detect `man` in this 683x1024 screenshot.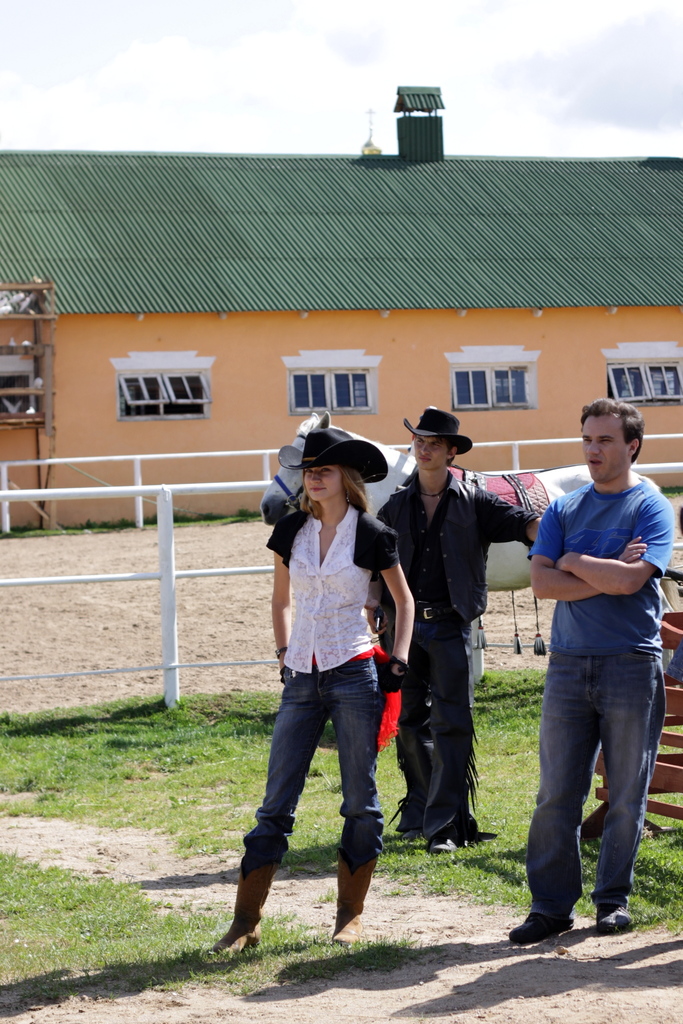
Detection: left=373, top=405, right=543, bottom=856.
